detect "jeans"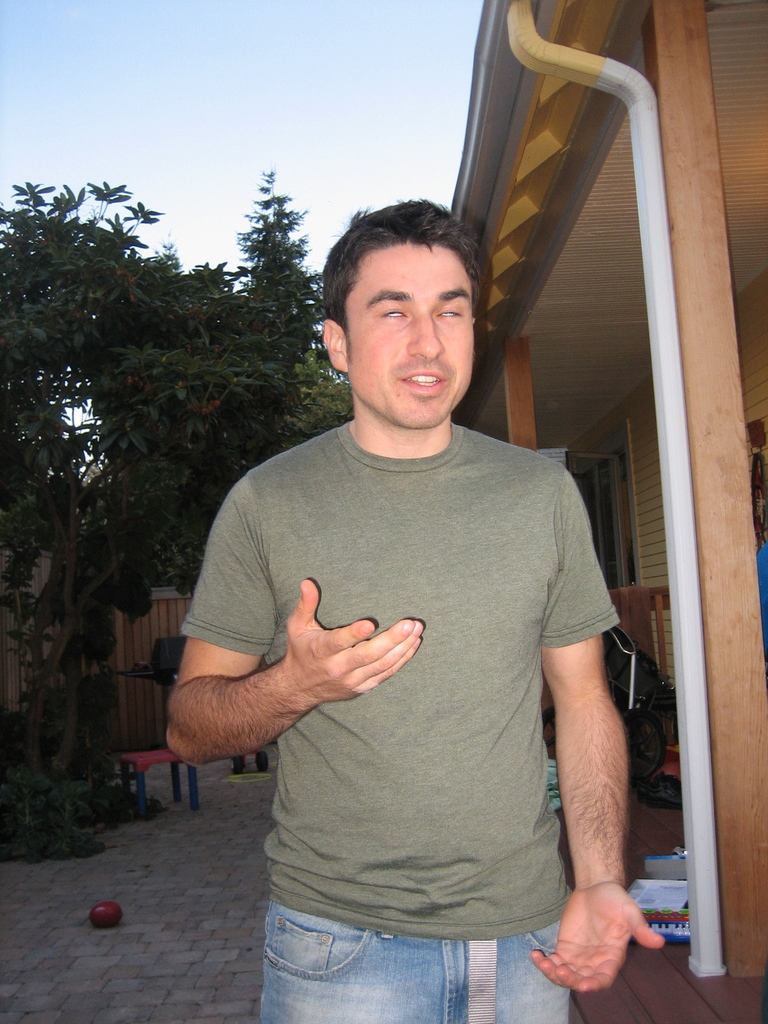
rect(260, 899, 568, 1021)
